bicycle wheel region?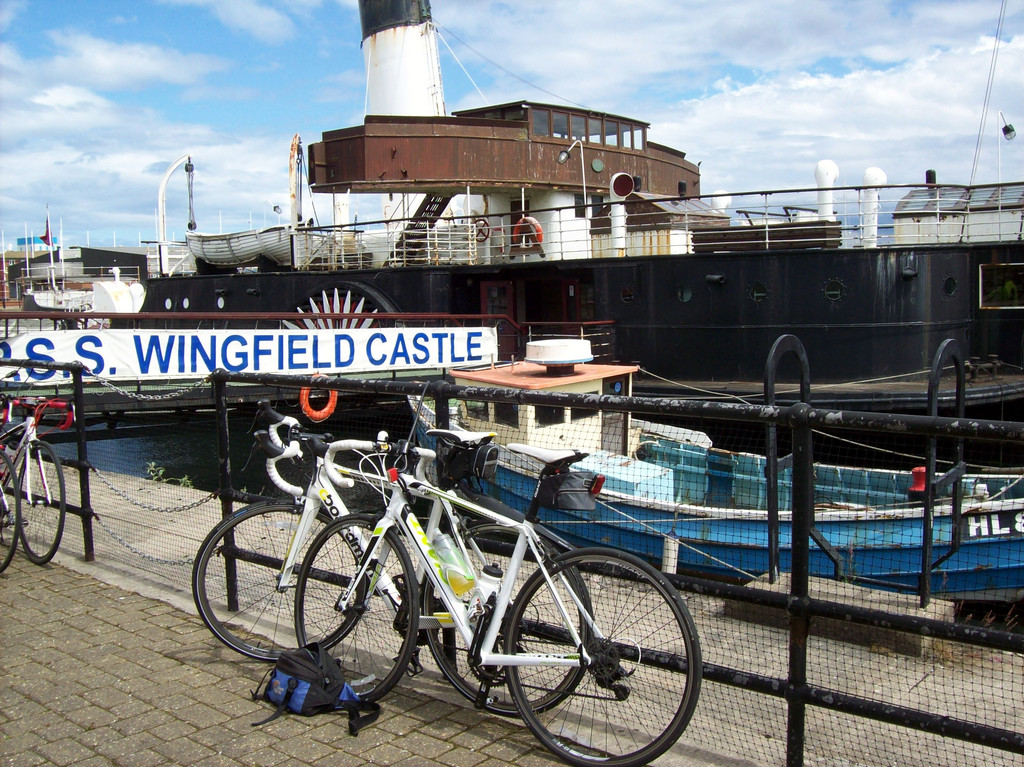
box=[13, 442, 63, 566]
